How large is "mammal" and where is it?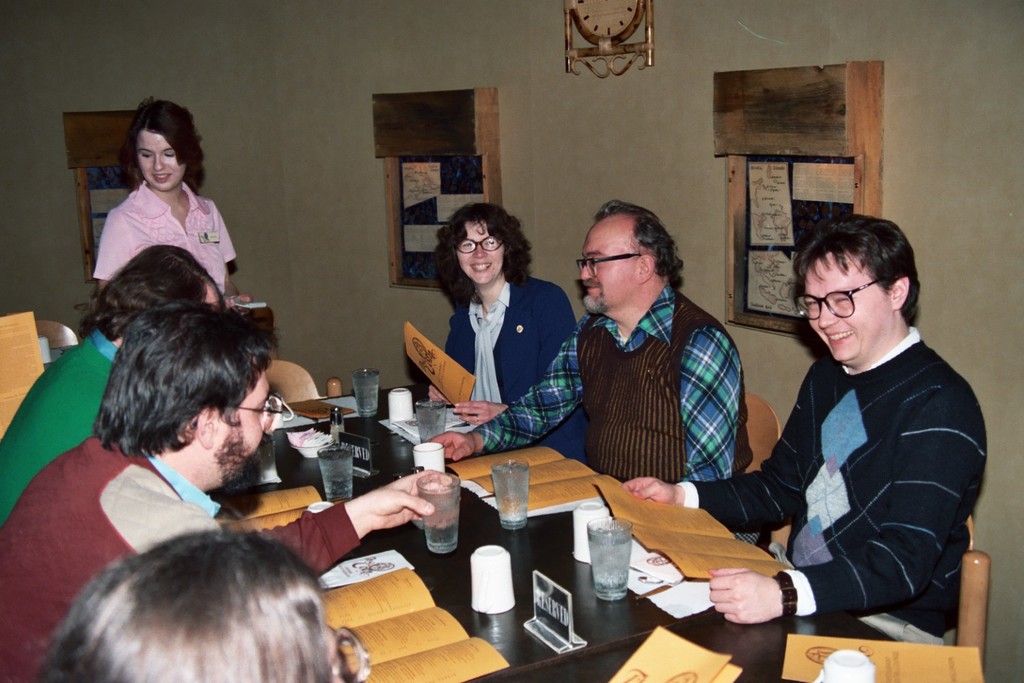
Bounding box: l=88, t=94, r=255, b=318.
